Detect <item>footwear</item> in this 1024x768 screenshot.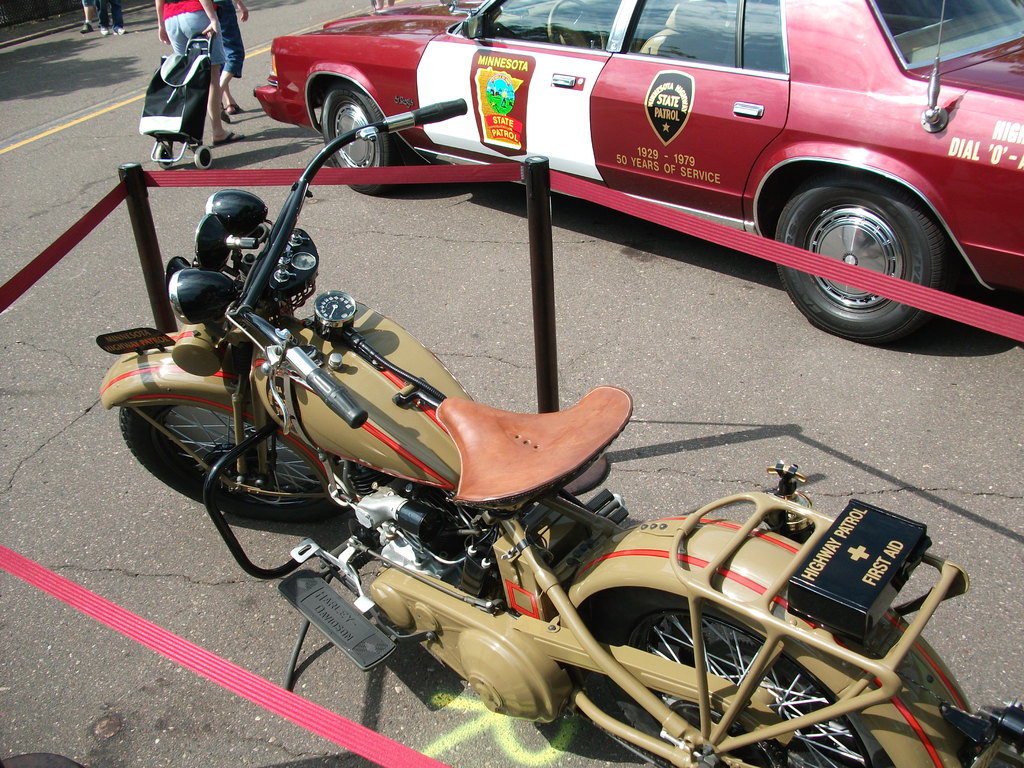
Detection: [x1=99, y1=26, x2=108, y2=35].
